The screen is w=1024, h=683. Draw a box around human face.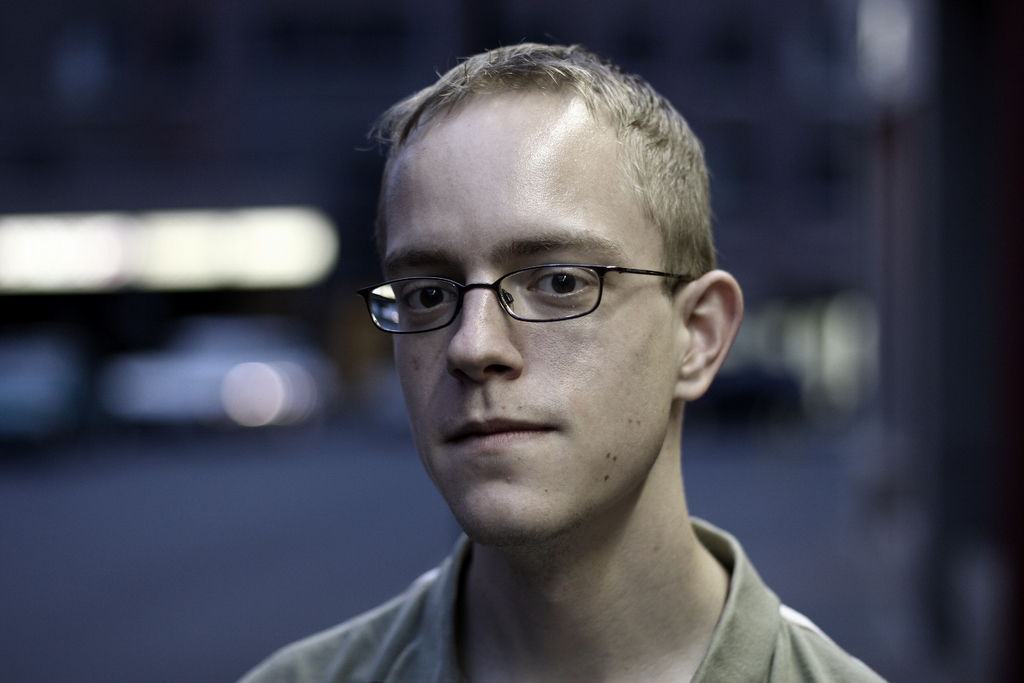
box(381, 109, 676, 547).
